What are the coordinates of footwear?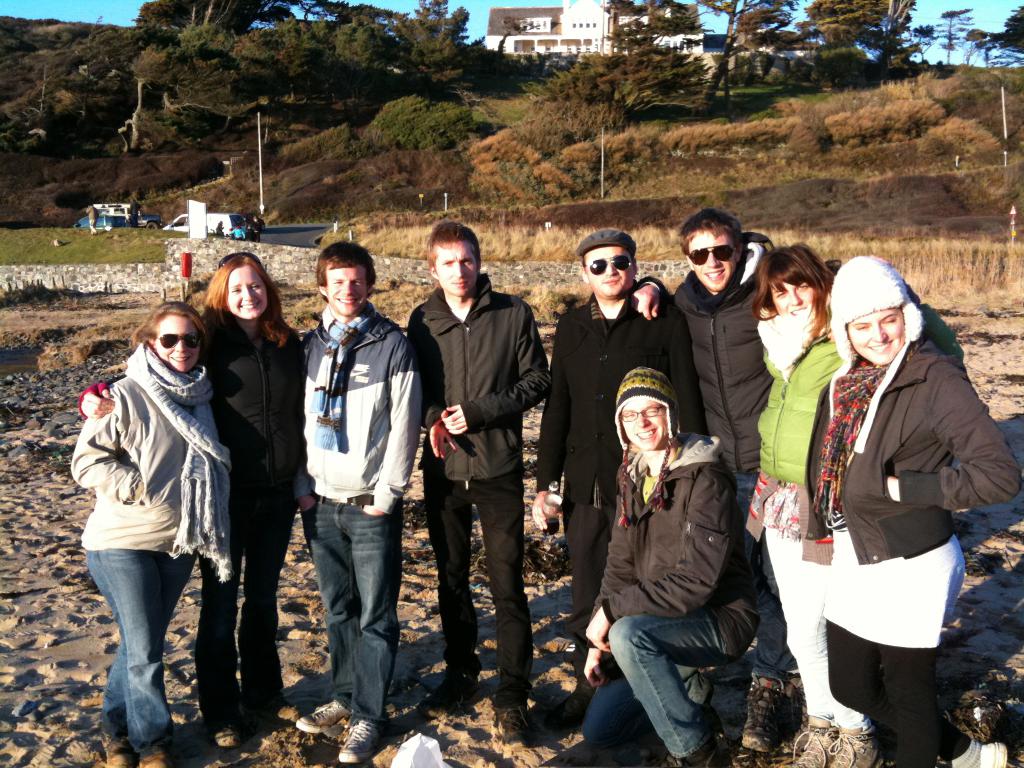
left=500, top=699, right=540, bottom=748.
